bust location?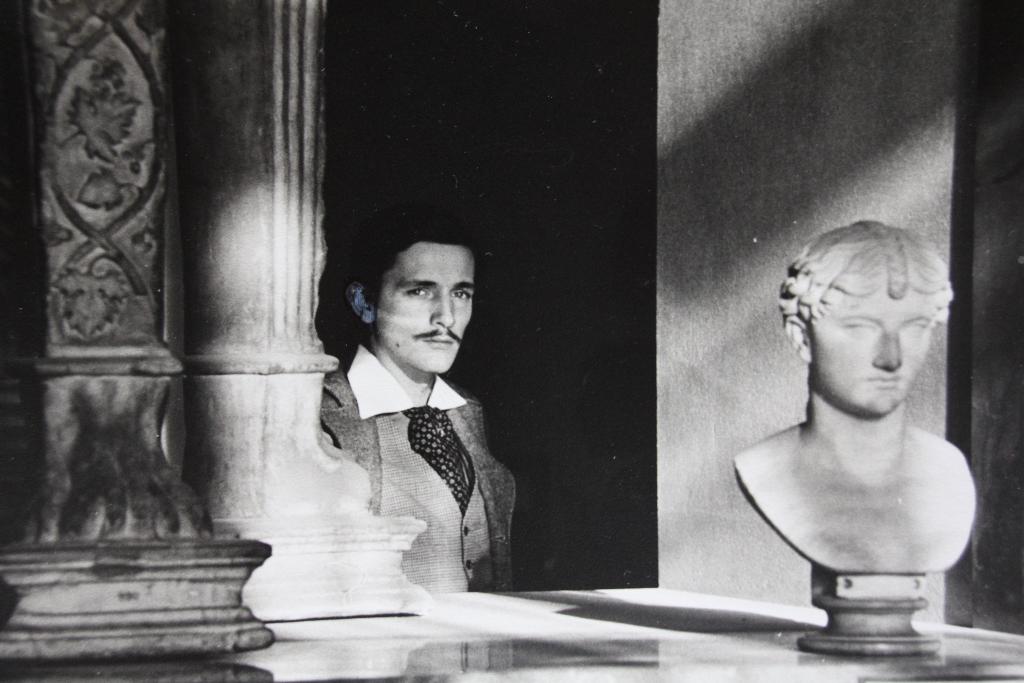
[x1=732, y1=220, x2=979, y2=654]
